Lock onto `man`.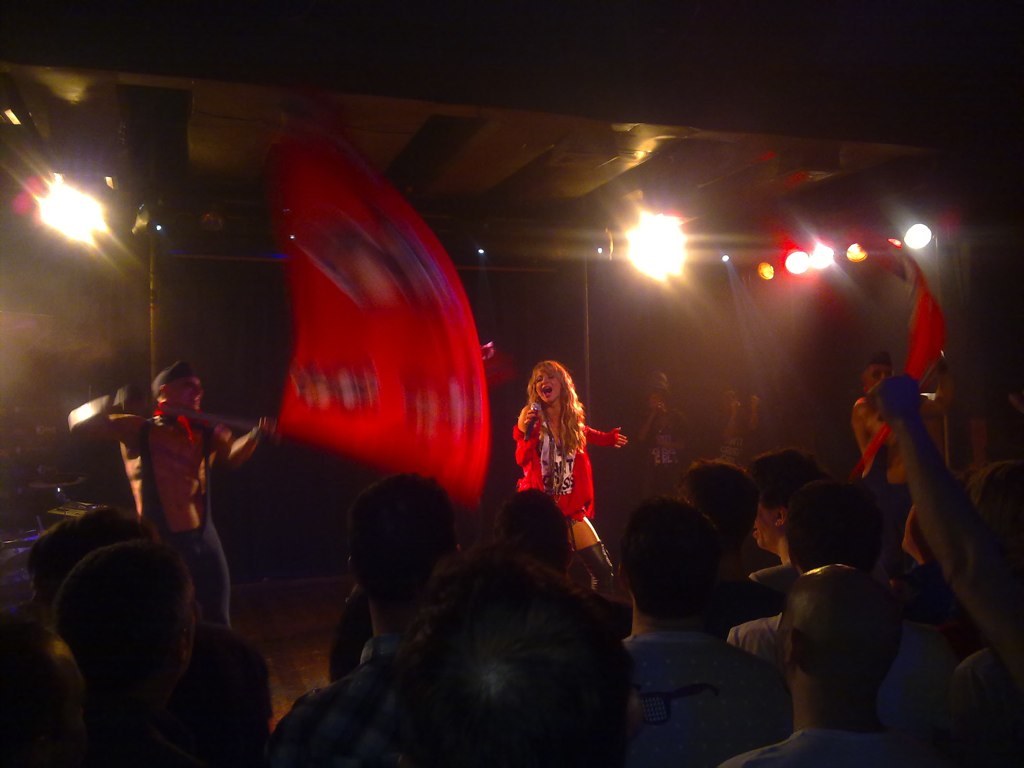
Locked: crop(106, 347, 249, 622).
